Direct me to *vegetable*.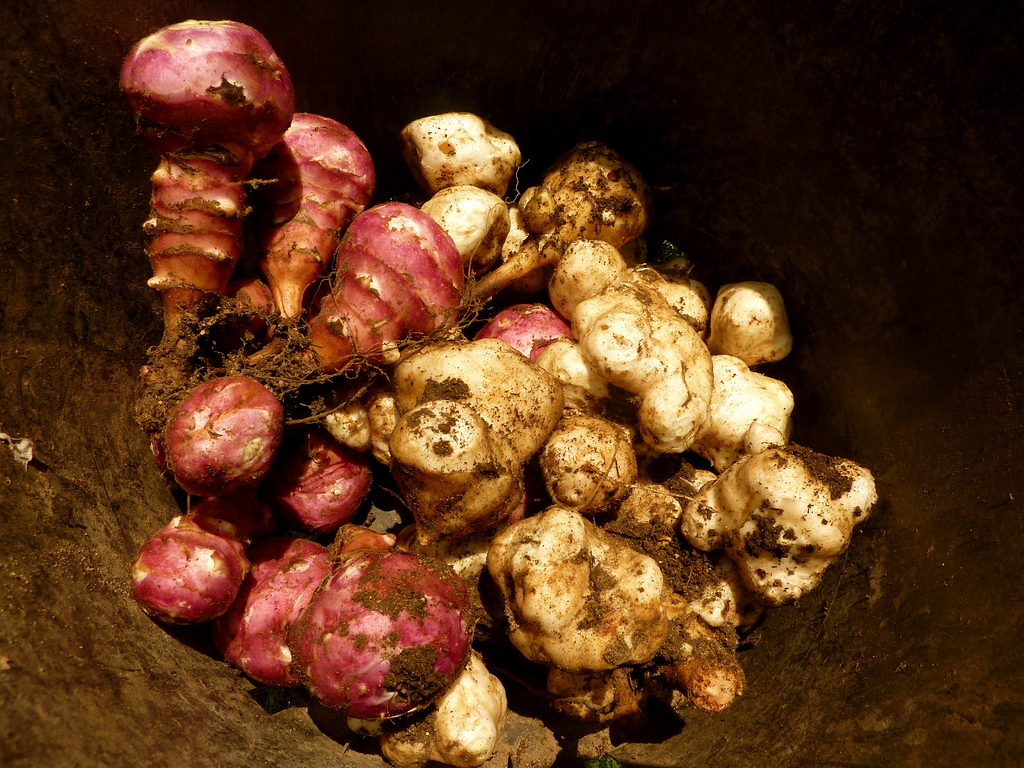
Direction: select_region(252, 440, 372, 548).
